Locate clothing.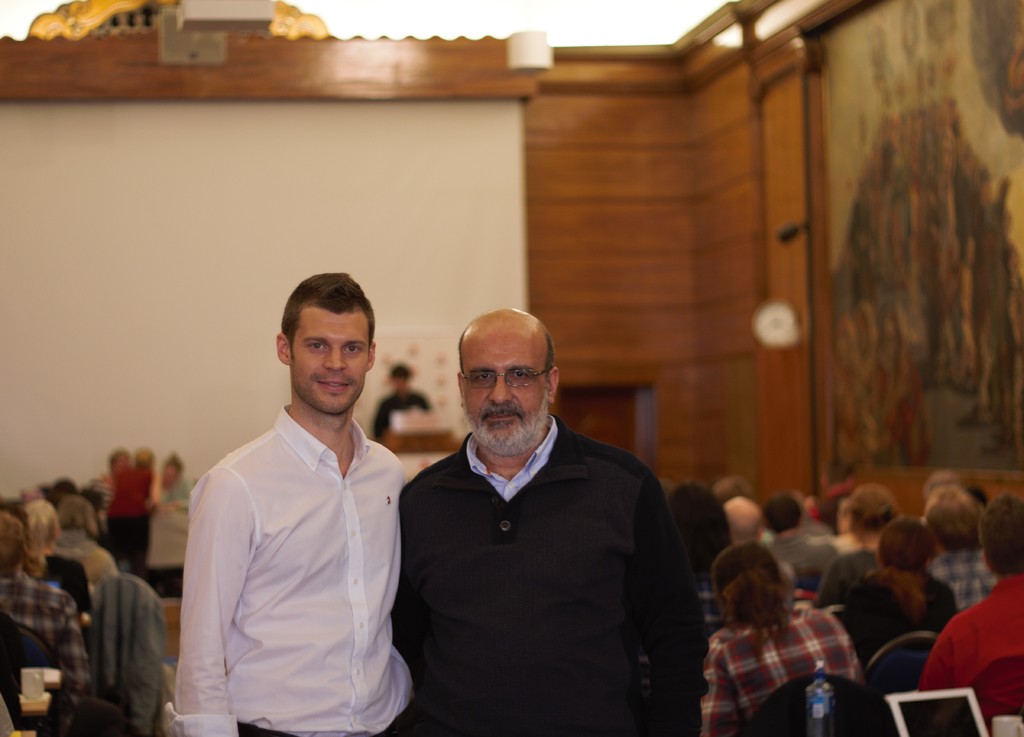
Bounding box: (699,599,866,736).
